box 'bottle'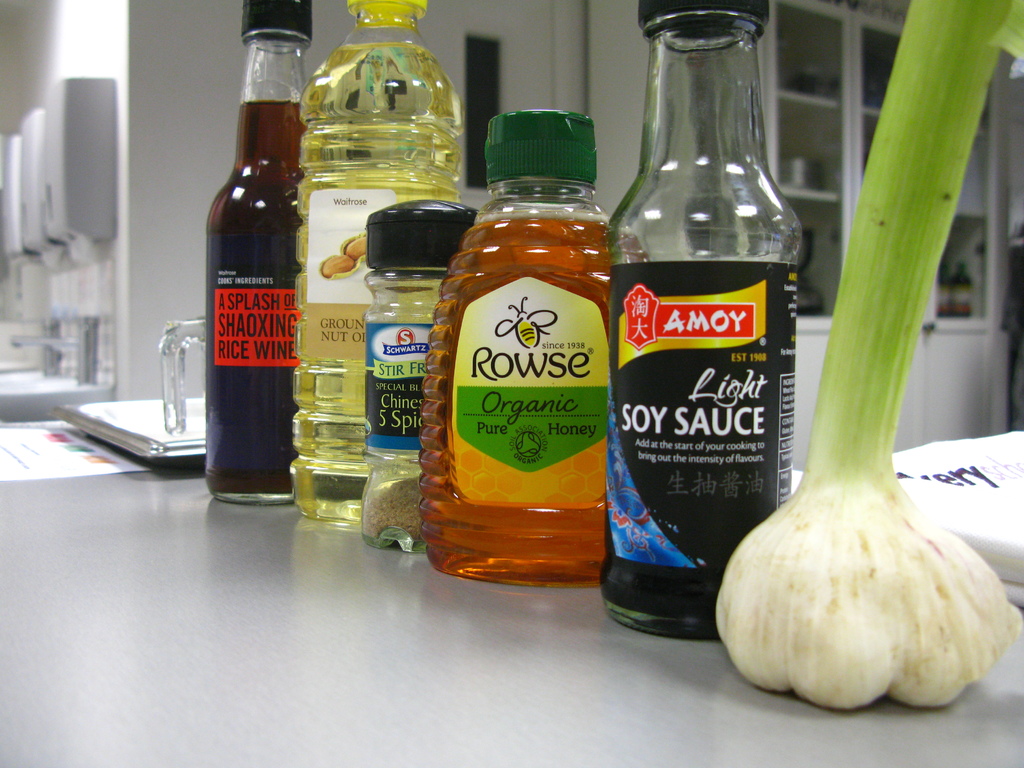
box=[192, 30, 311, 493]
